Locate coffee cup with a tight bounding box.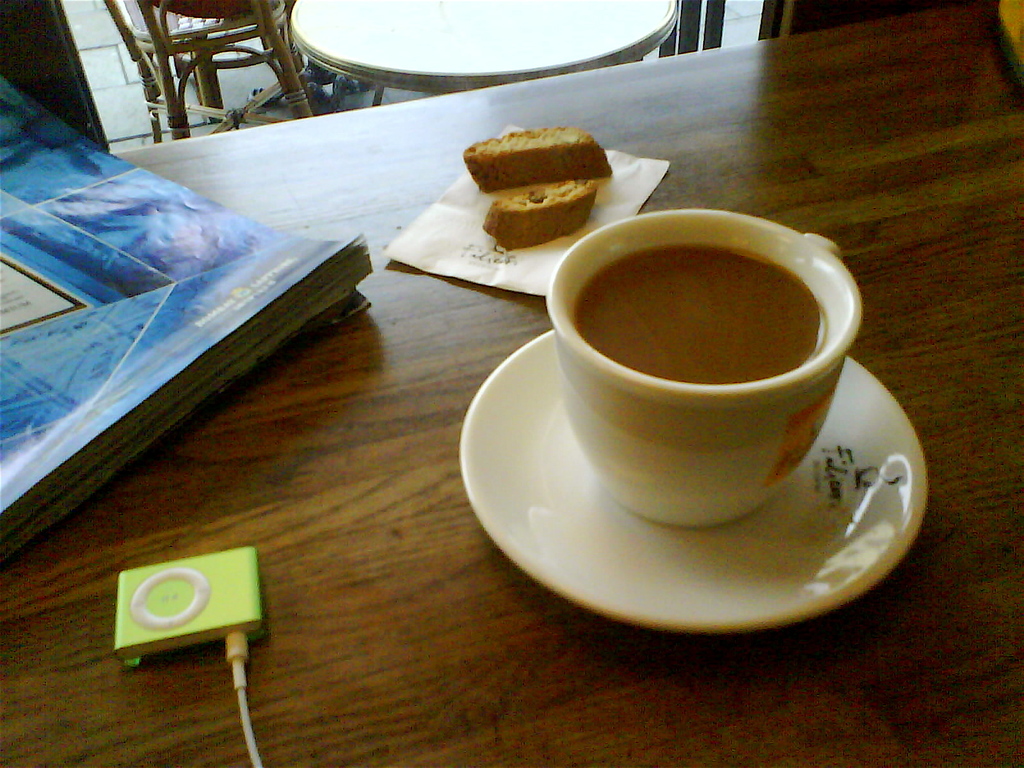
546,207,861,533.
